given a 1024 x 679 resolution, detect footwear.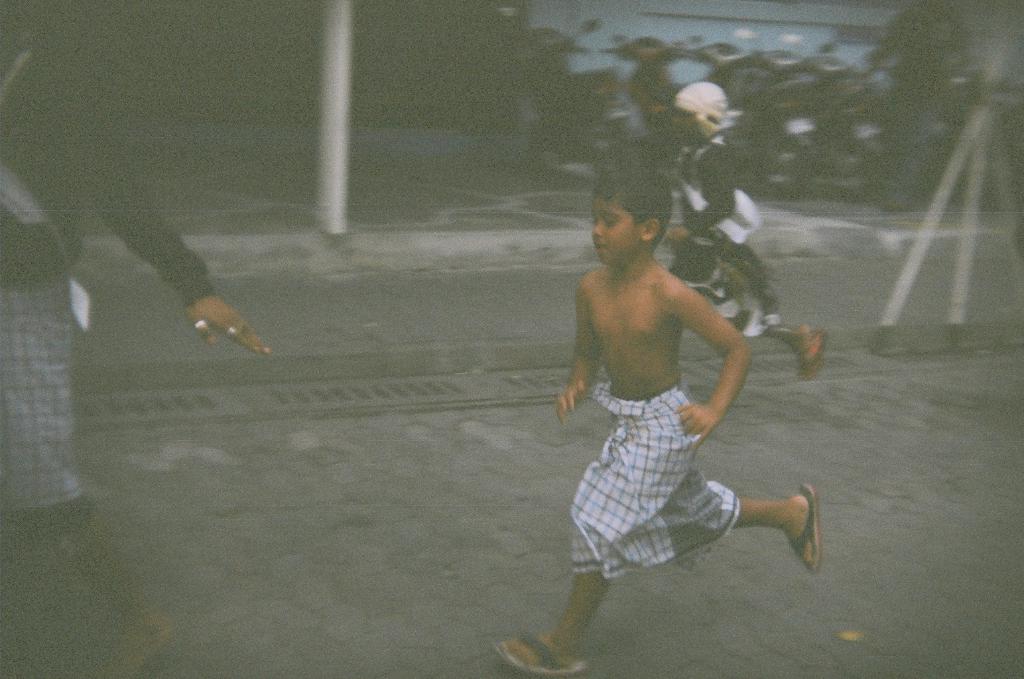
bbox=(496, 628, 588, 678).
